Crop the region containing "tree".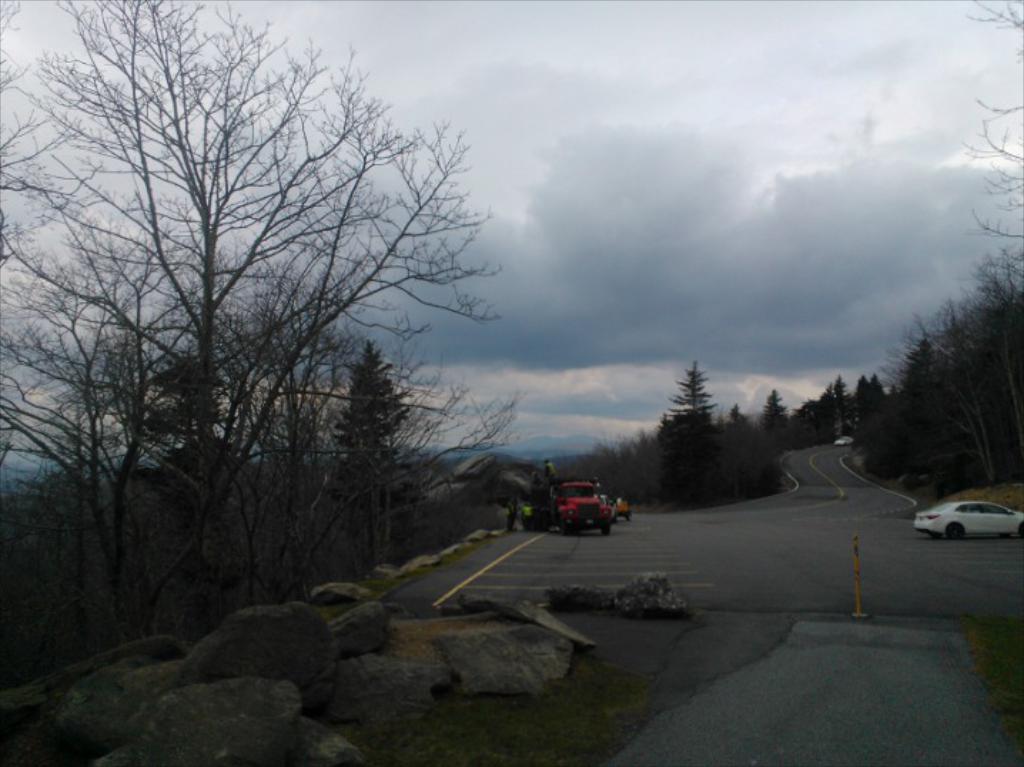
Crop region: detection(760, 395, 793, 480).
